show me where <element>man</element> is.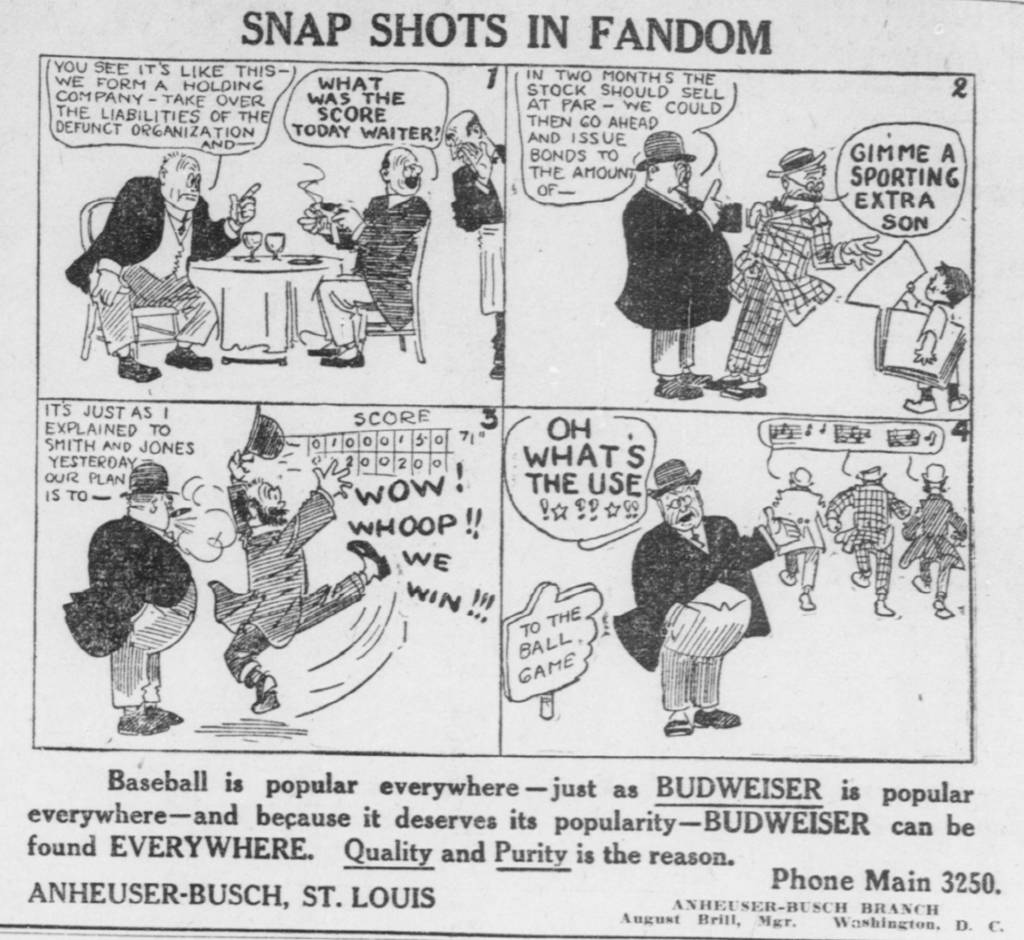
<element>man</element> is at <box>822,465,914,616</box>.
